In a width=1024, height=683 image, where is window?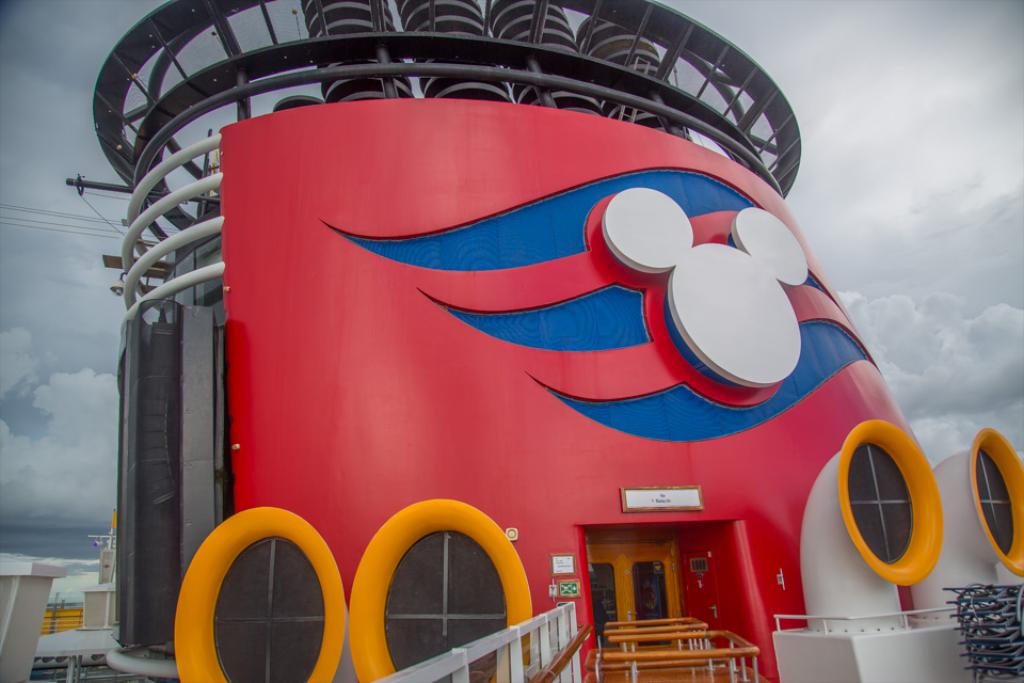
bbox(637, 560, 675, 641).
